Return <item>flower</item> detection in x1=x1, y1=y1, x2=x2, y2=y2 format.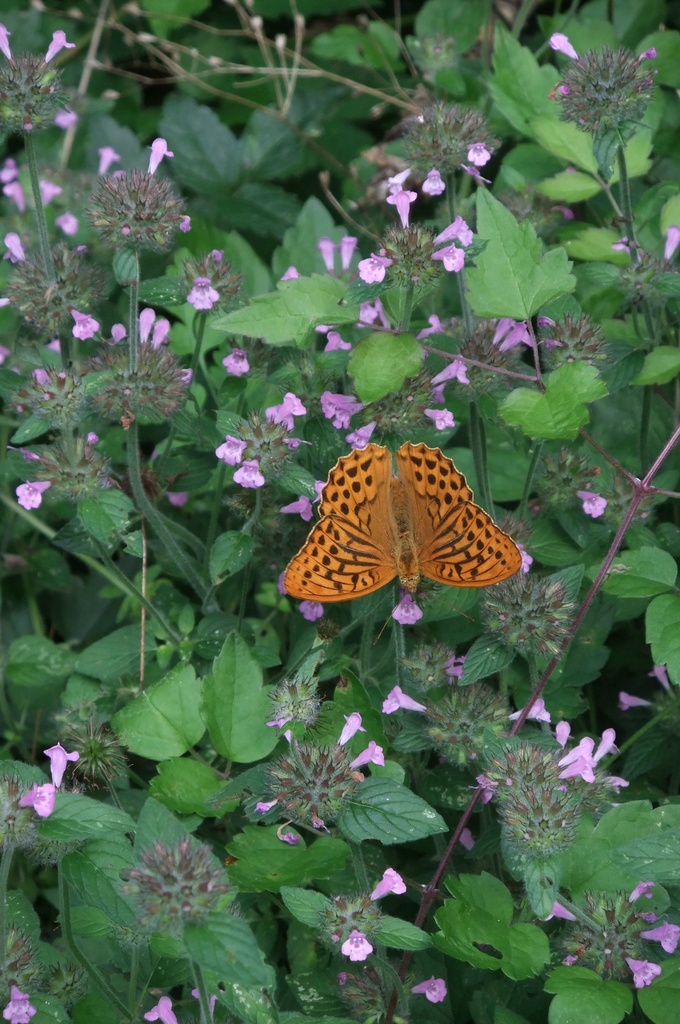
x1=271, y1=392, x2=304, y2=435.
